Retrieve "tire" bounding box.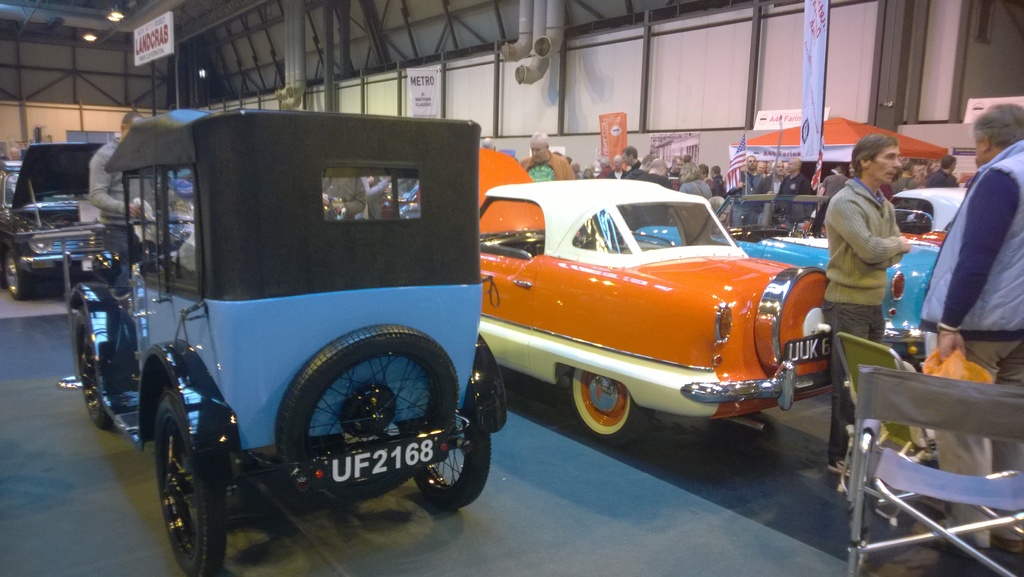
Bounding box: <bbox>777, 271, 829, 375</bbox>.
